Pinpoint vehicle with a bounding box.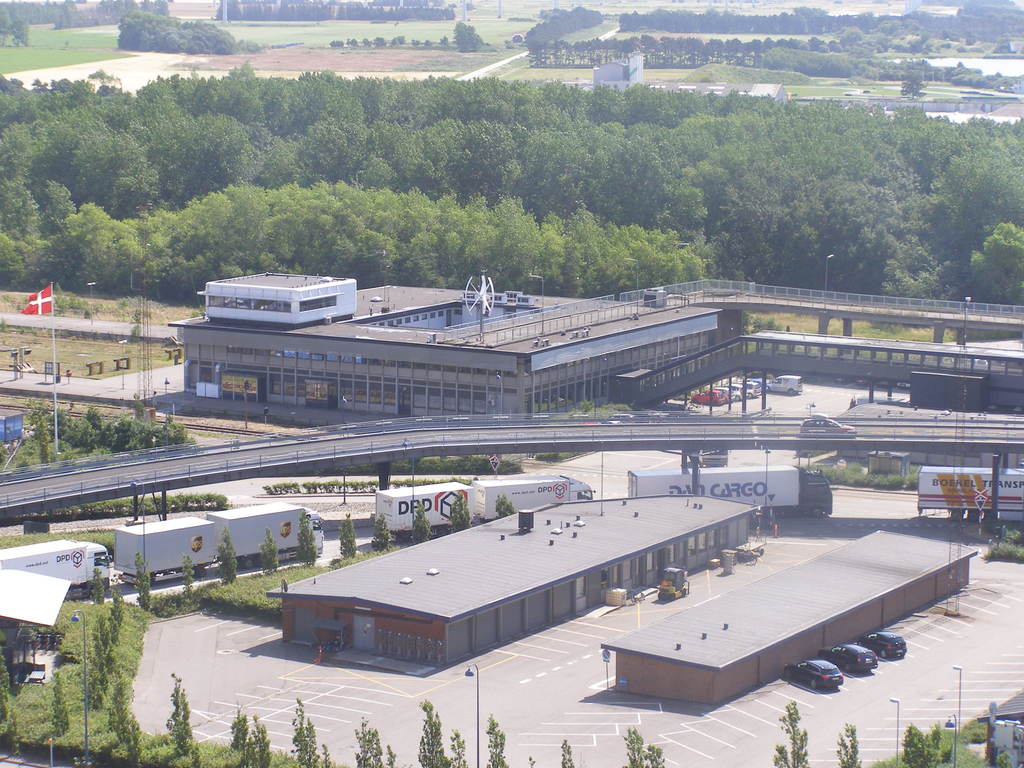
left=468, top=472, right=594, bottom=509.
